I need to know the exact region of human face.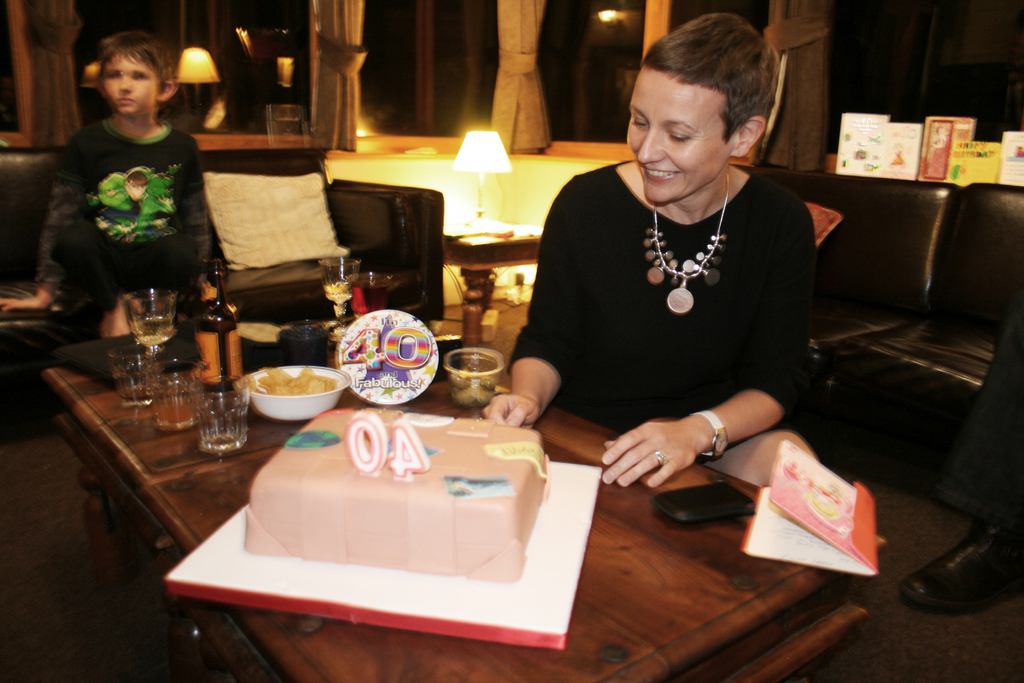
Region: [x1=104, y1=56, x2=157, y2=110].
